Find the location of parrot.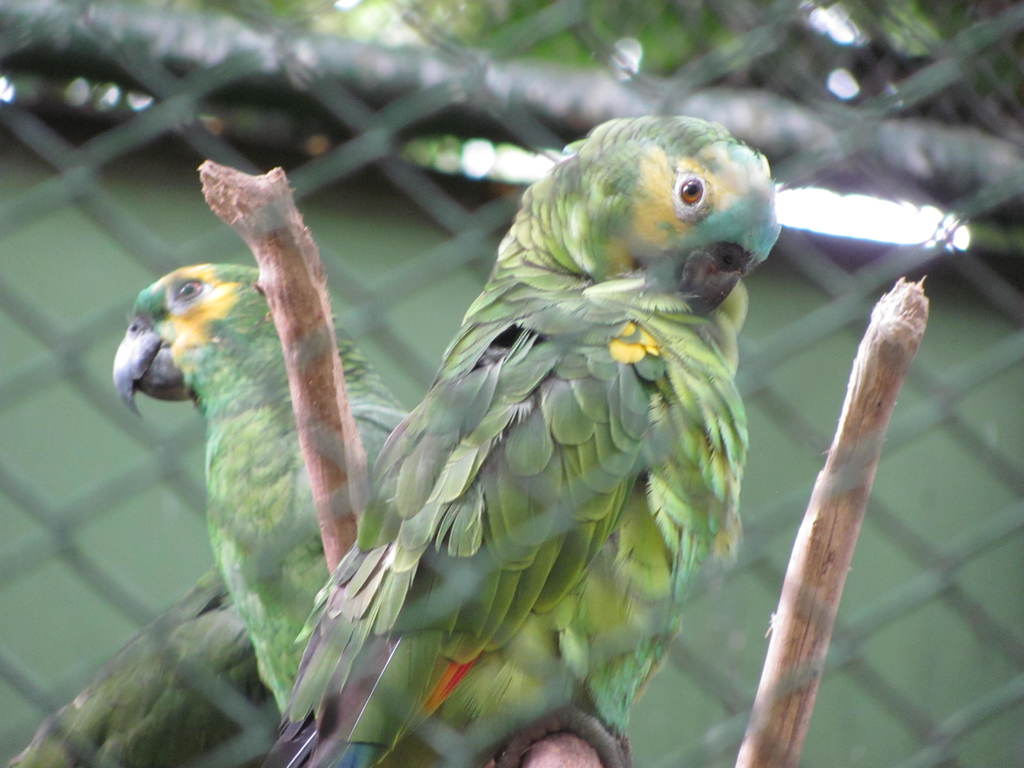
Location: rect(9, 563, 285, 767).
